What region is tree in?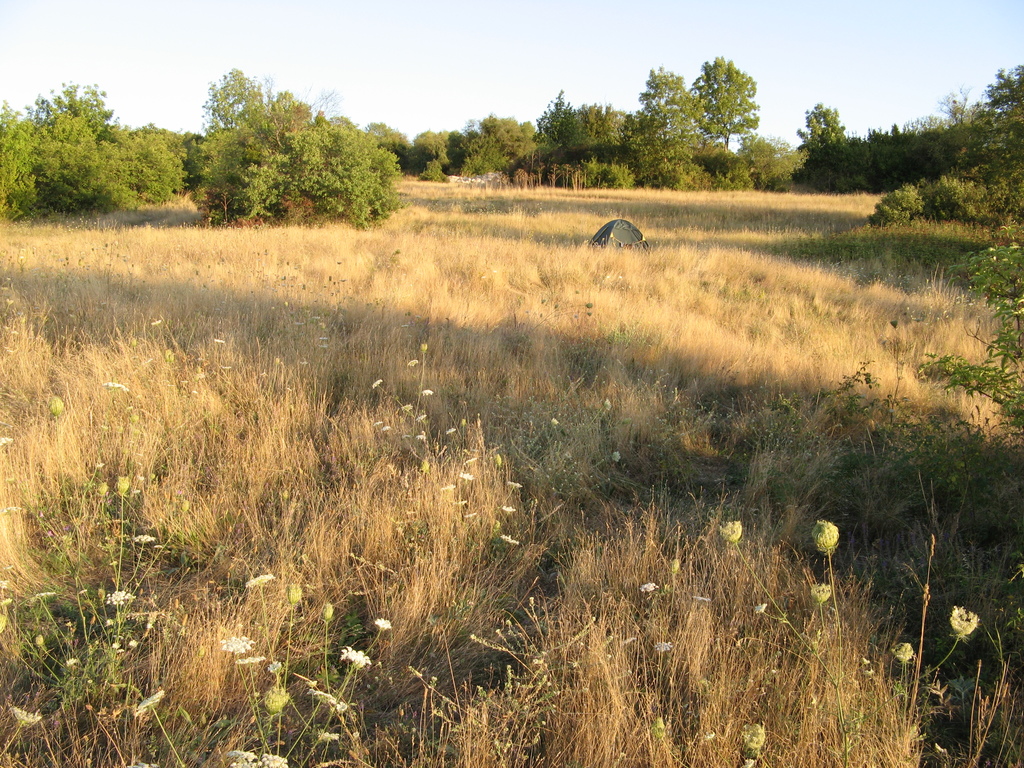
<bbox>975, 59, 1023, 108</bbox>.
